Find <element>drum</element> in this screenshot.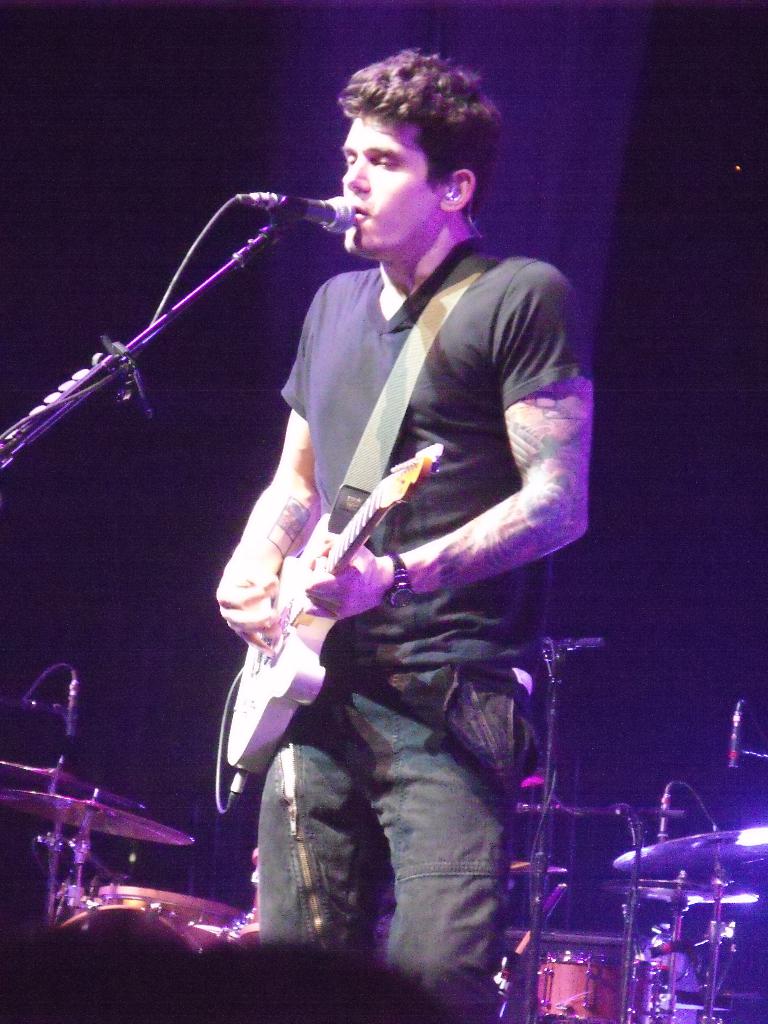
The bounding box for <element>drum</element> is bbox=[66, 886, 258, 956].
